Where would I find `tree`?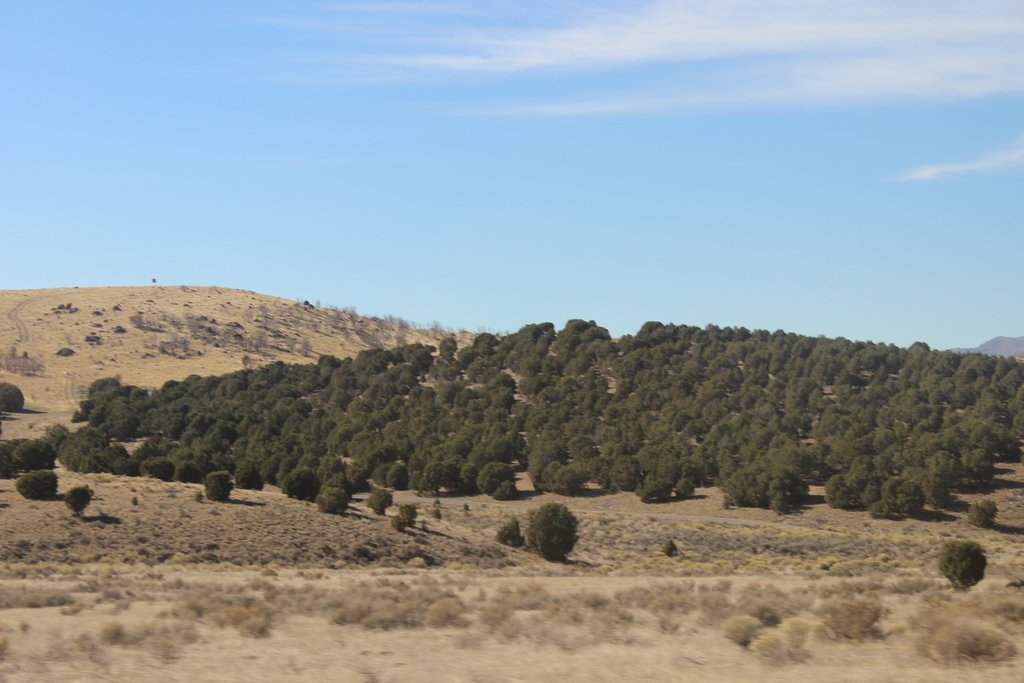
At (930,545,995,595).
